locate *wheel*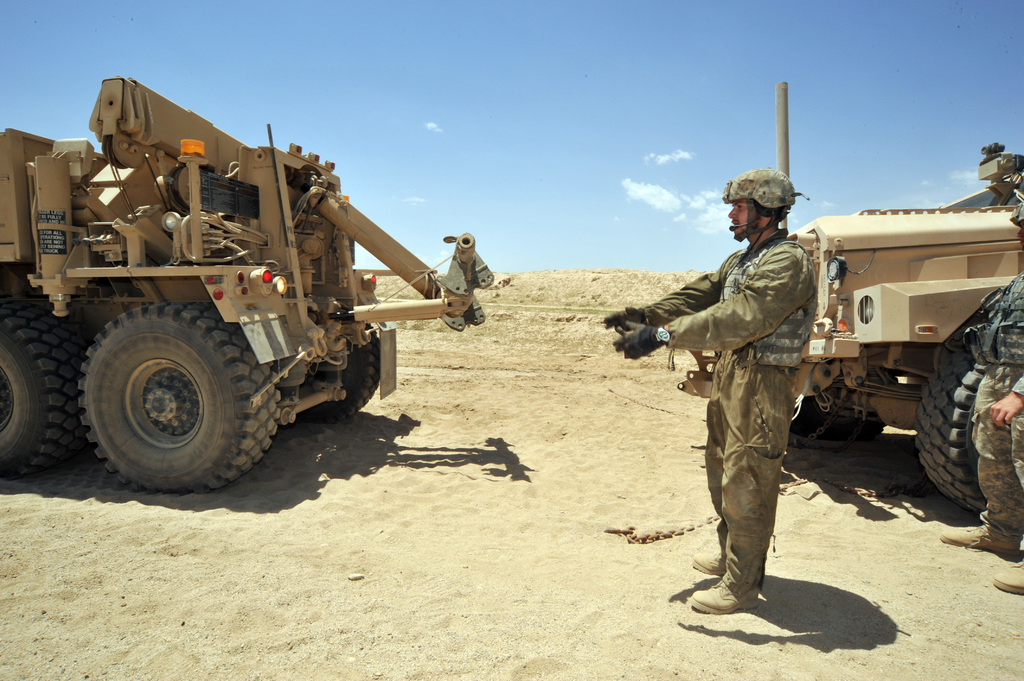
[76, 289, 266, 483]
